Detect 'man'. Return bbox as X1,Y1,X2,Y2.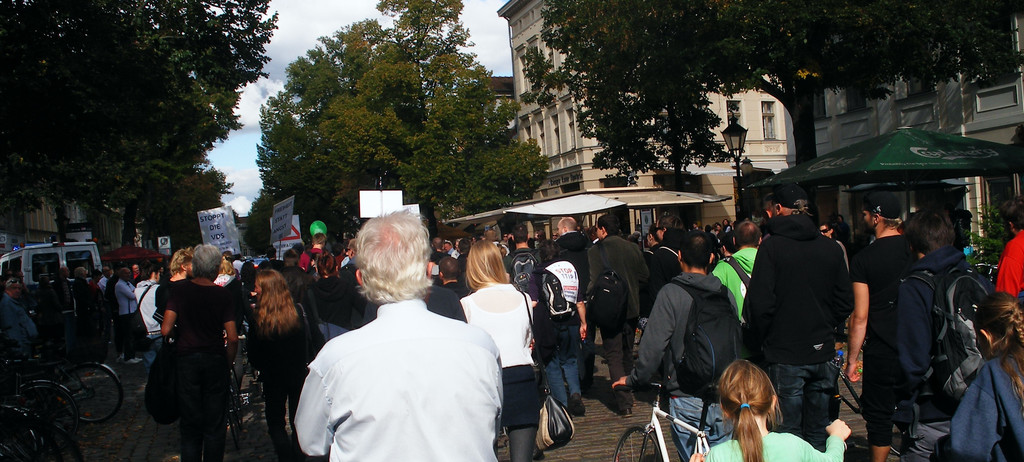
342,234,356,275.
